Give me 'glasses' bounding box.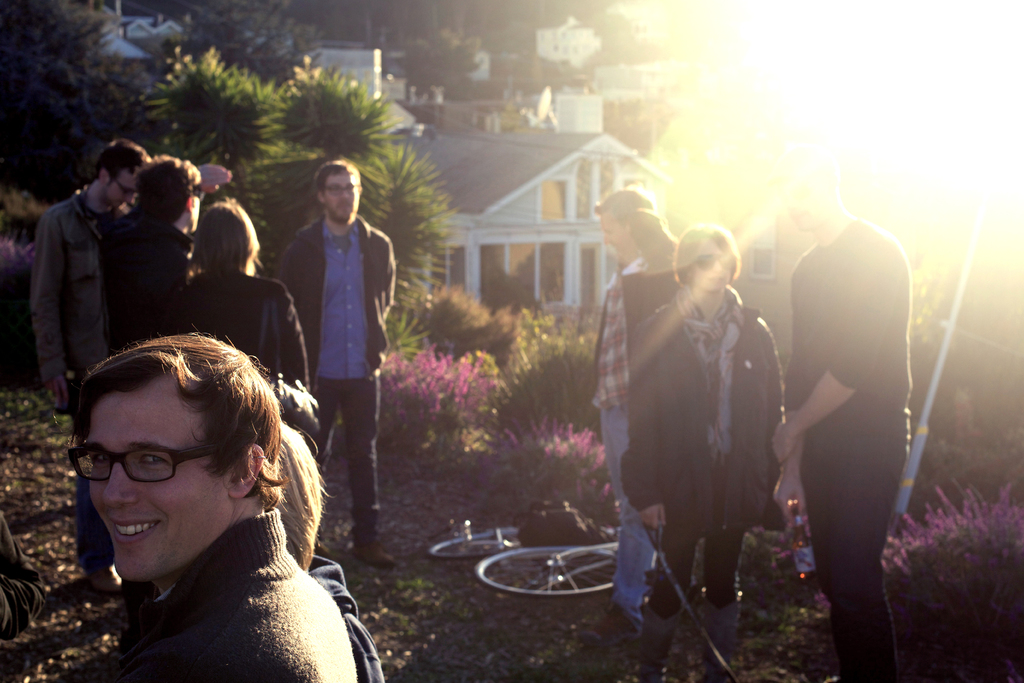
region(67, 443, 237, 493).
